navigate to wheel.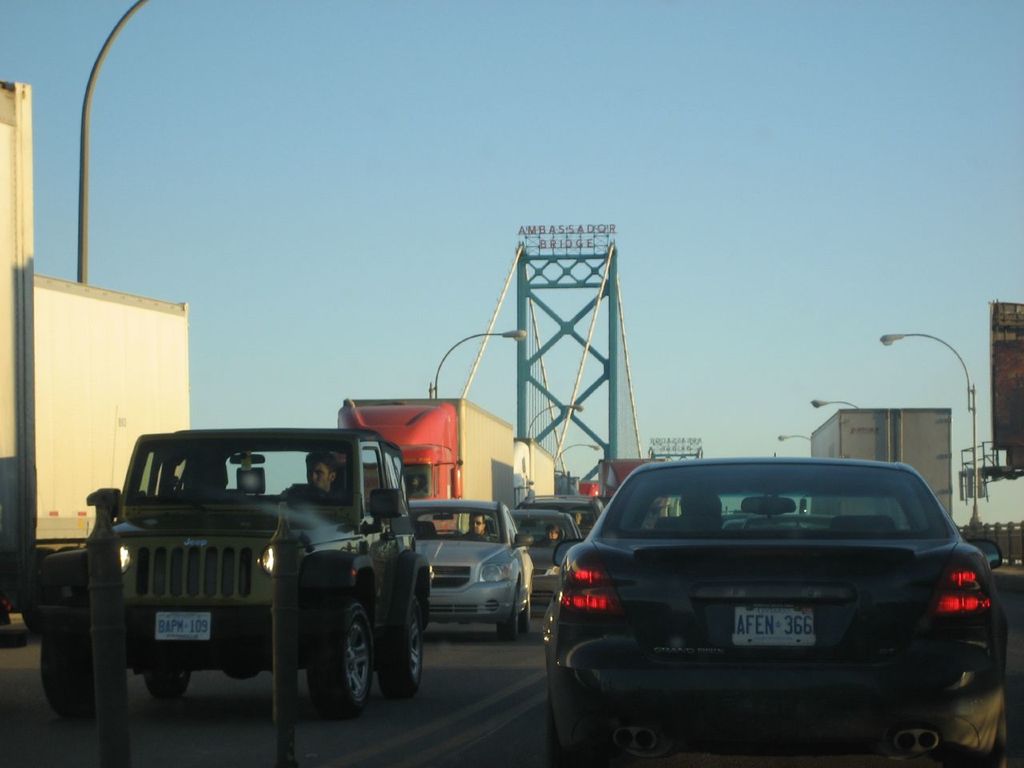
Navigation target: crop(144, 662, 198, 701).
